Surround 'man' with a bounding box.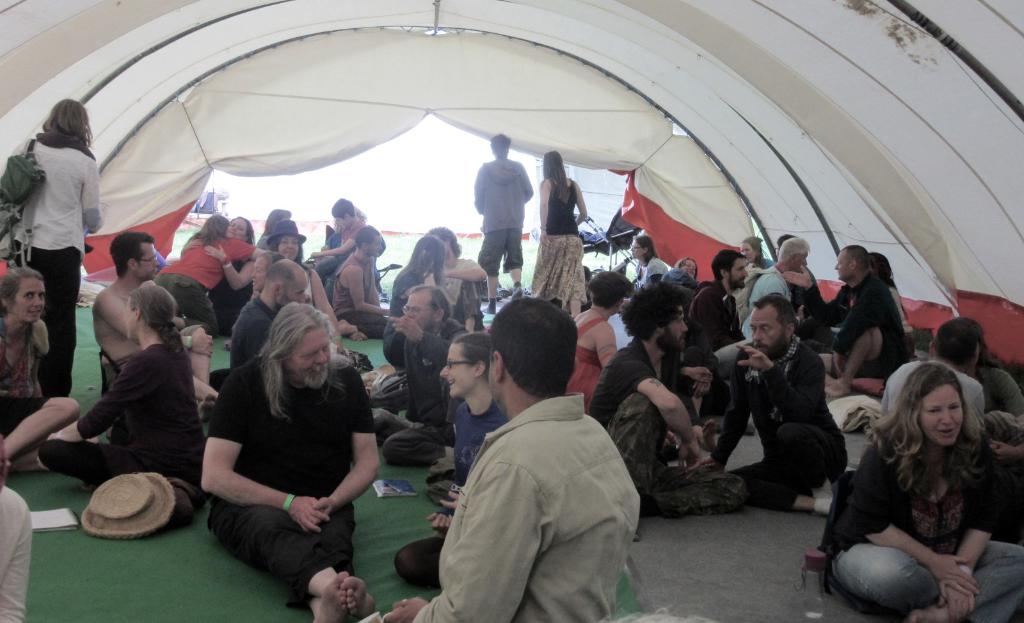
x1=93 y1=229 x2=221 y2=405.
